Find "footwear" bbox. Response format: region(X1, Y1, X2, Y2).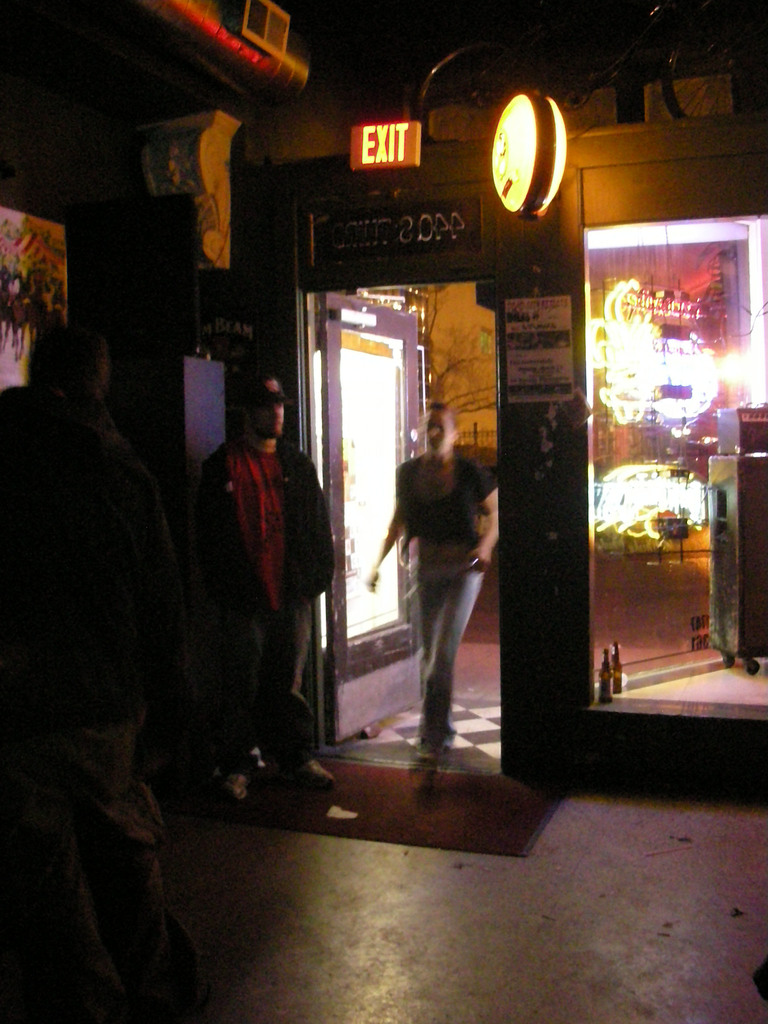
region(304, 760, 334, 796).
